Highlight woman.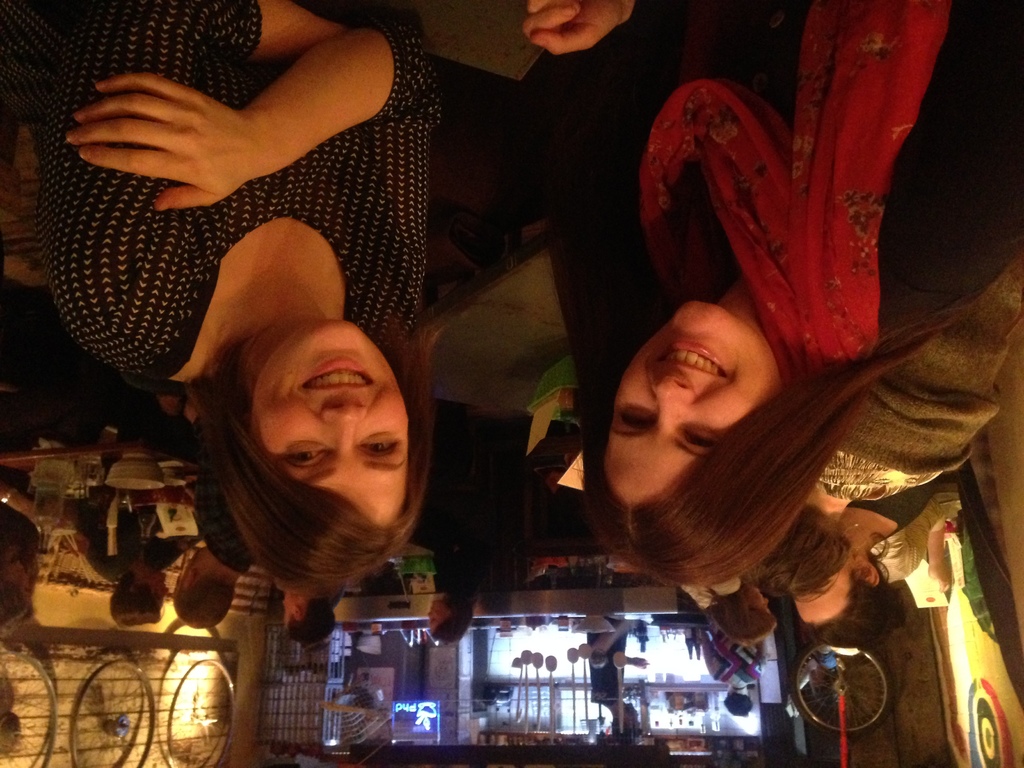
Highlighted region: bbox(785, 477, 941, 639).
